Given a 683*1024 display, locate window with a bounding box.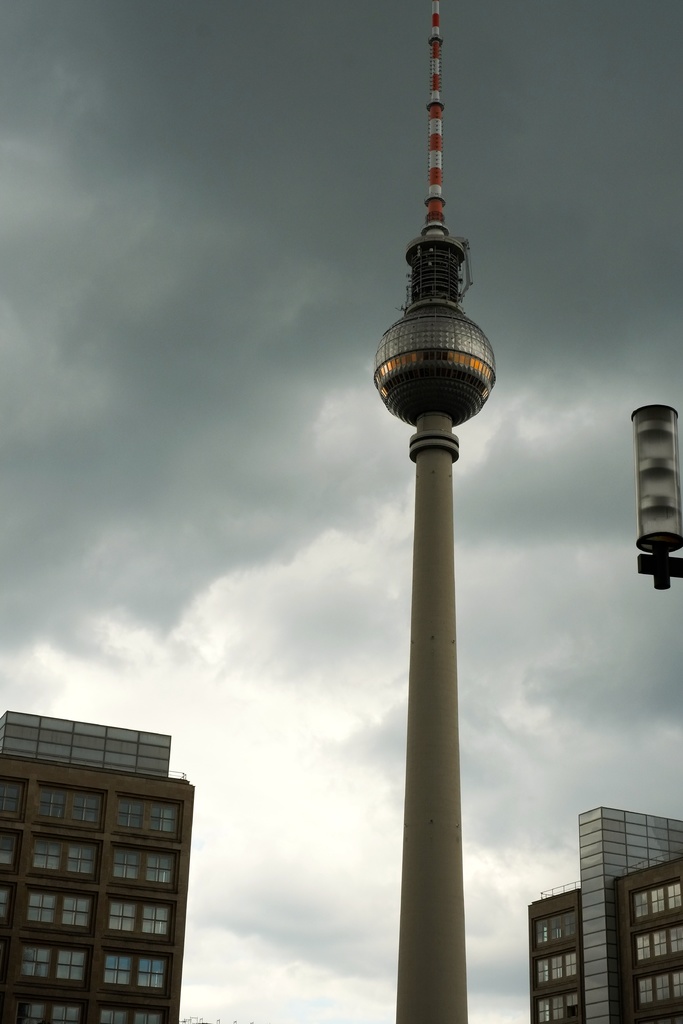
Located: region(127, 1009, 162, 1023).
